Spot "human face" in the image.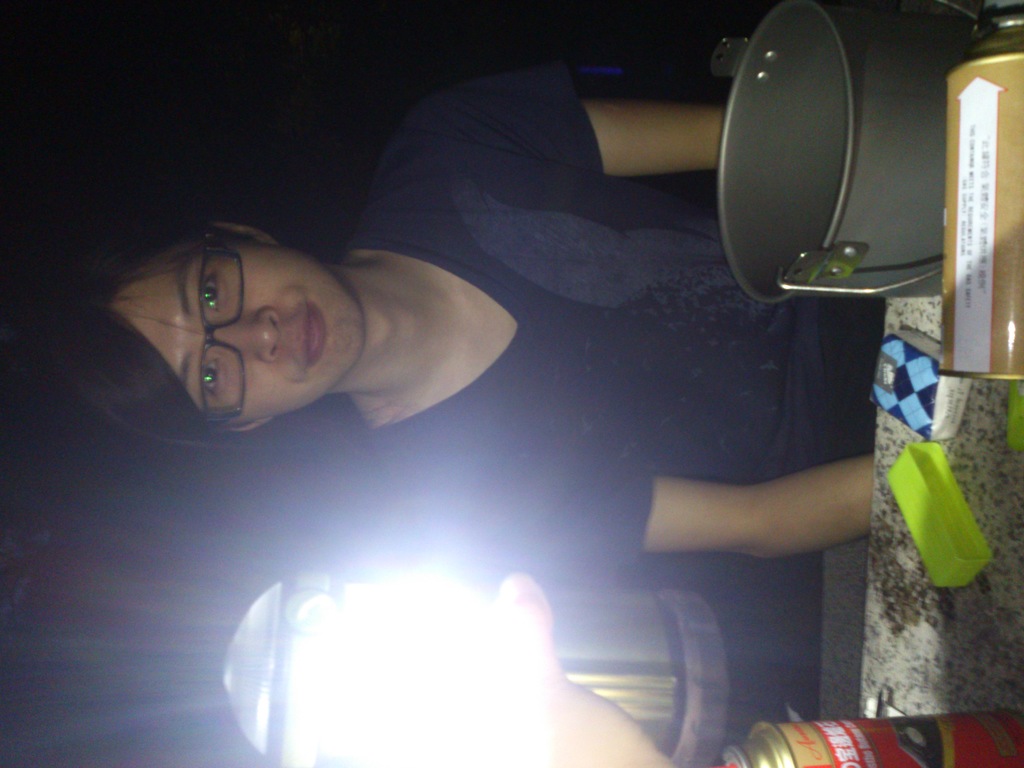
"human face" found at (103, 229, 367, 420).
